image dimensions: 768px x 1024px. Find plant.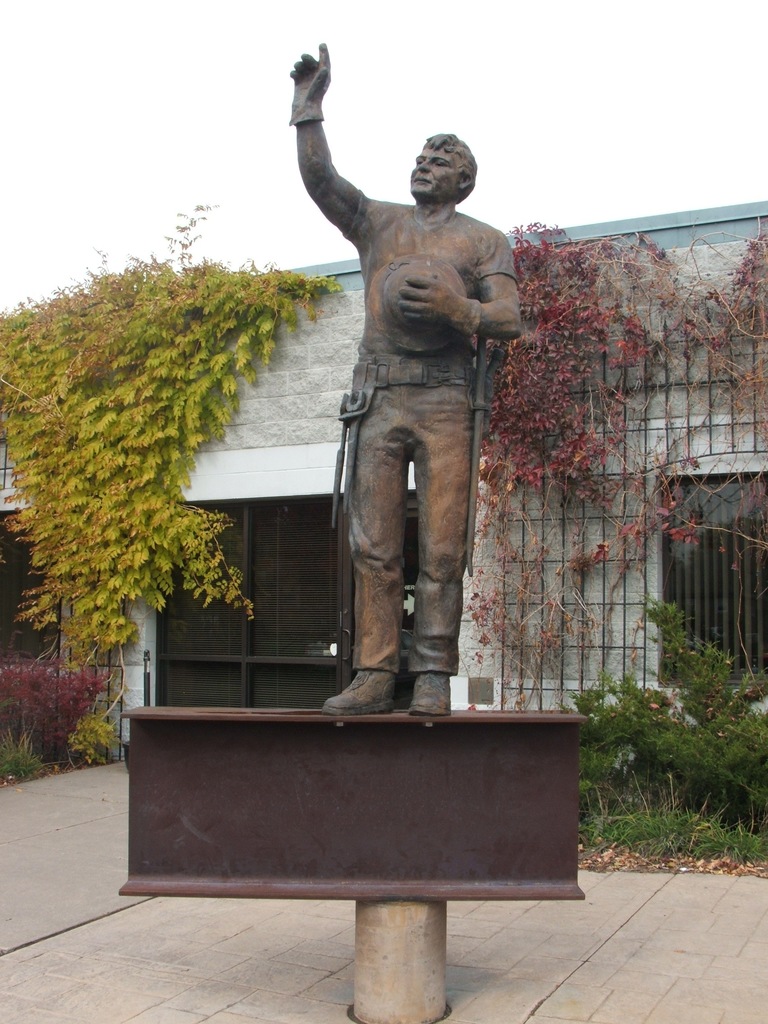
572, 601, 767, 865.
